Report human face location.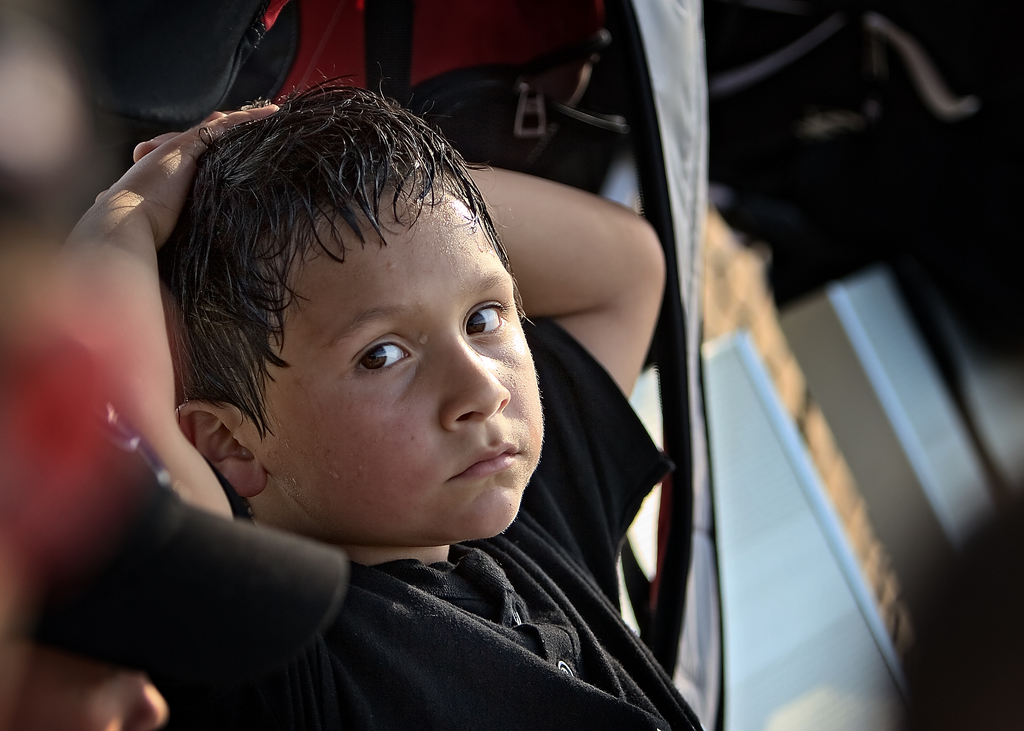
Report: left=237, top=179, right=545, bottom=543.
